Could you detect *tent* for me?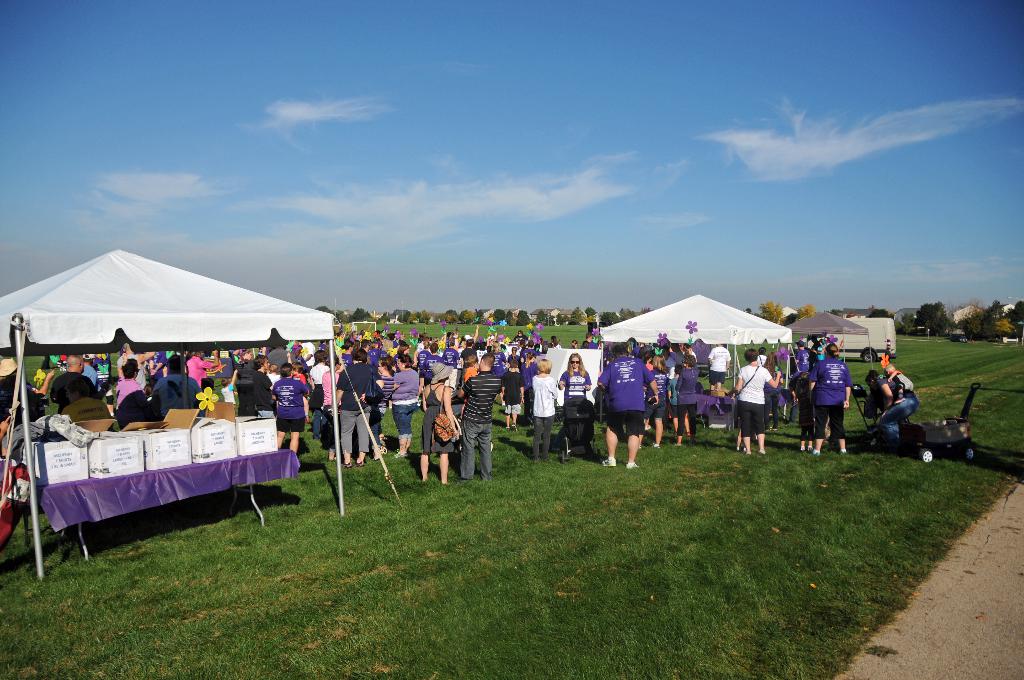
Detection result: Rect(594, 291, 796, 430).
